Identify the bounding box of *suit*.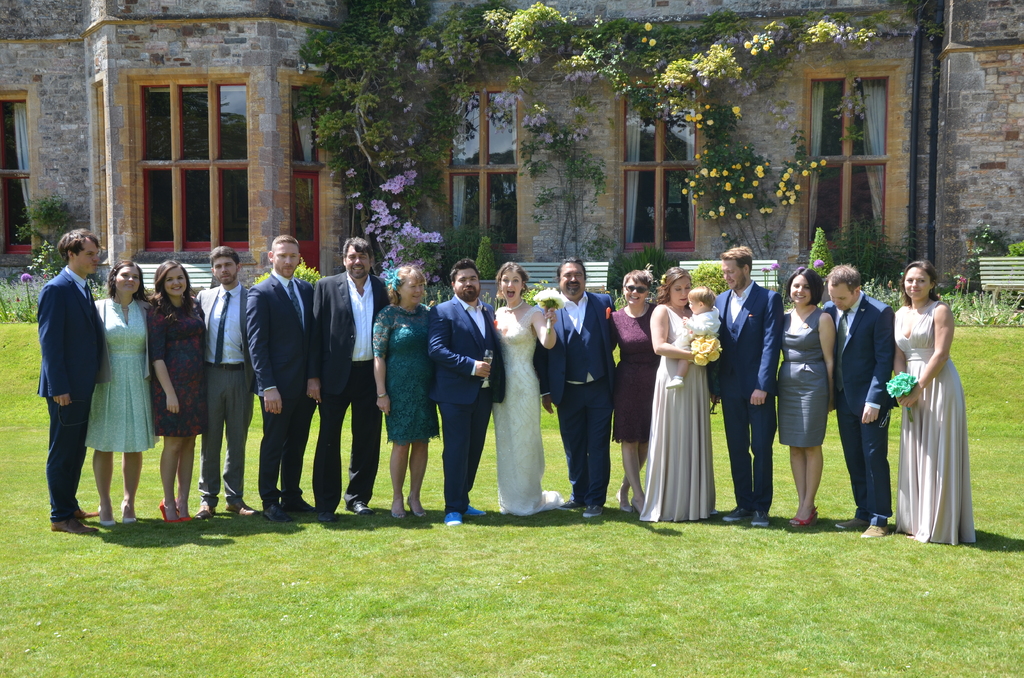
32,270,102,521.
